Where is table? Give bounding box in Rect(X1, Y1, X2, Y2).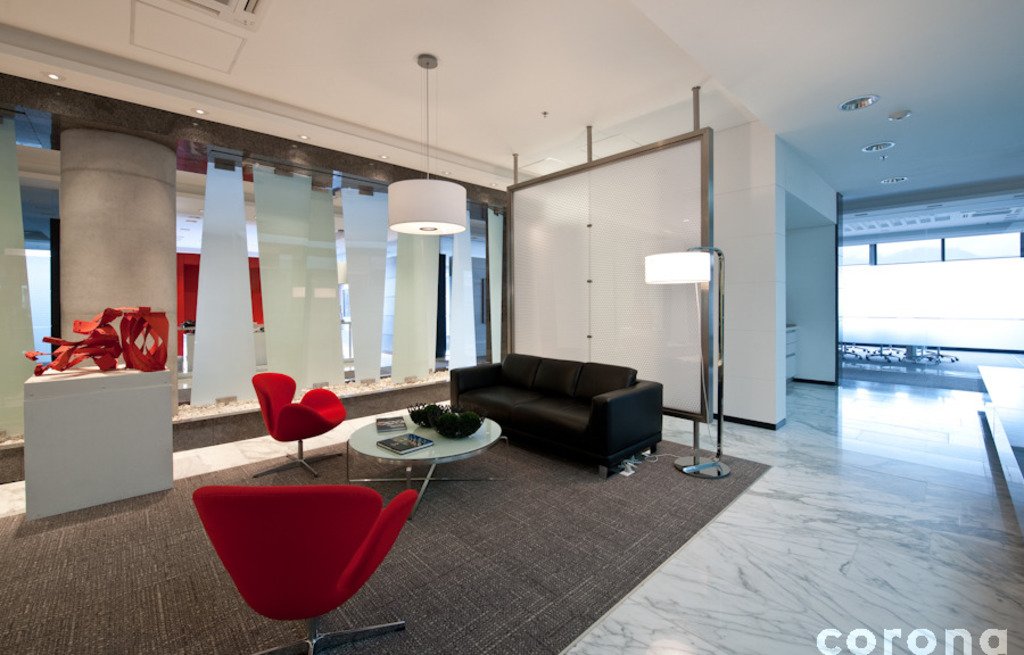
Rect(338, 399, 518, 500).
